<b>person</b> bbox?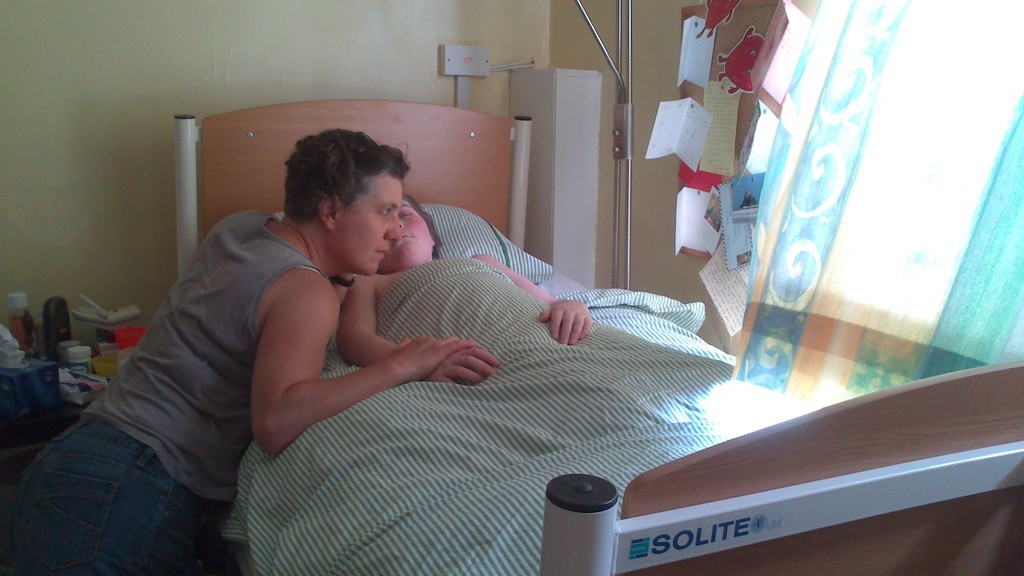
(left=56, top=124, right=386, bottom=550)
